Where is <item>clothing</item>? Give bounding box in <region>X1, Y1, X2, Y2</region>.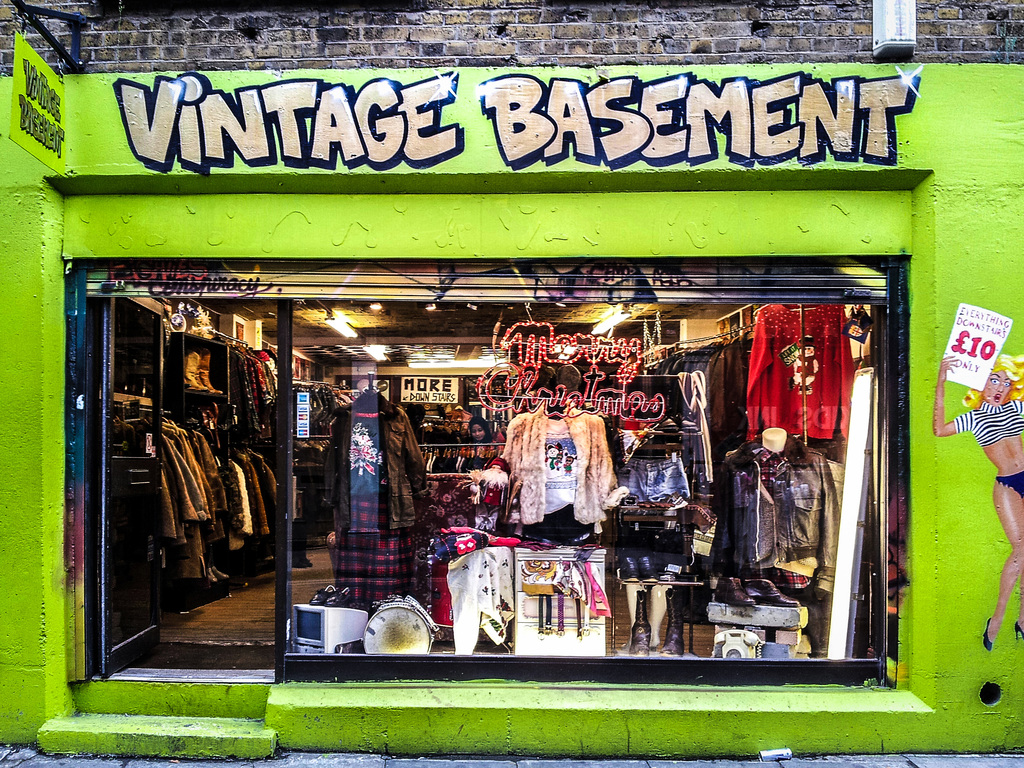
<region>622, 446, 687, 509</region>.
